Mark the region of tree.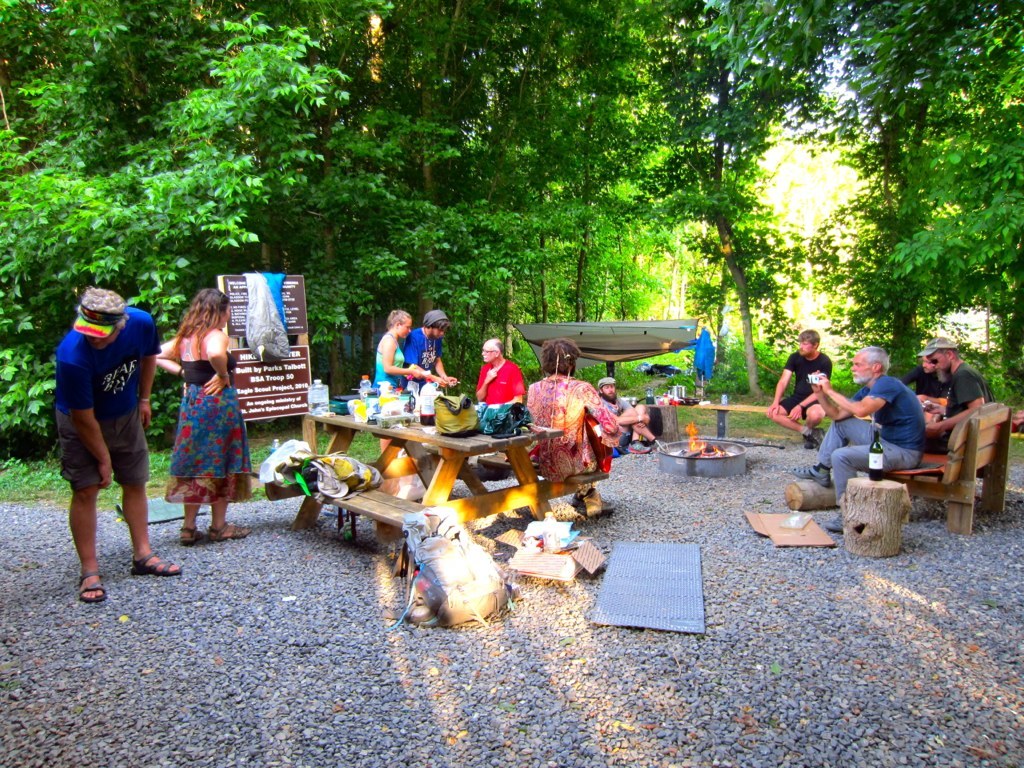
Region: (410,0,577,264).
